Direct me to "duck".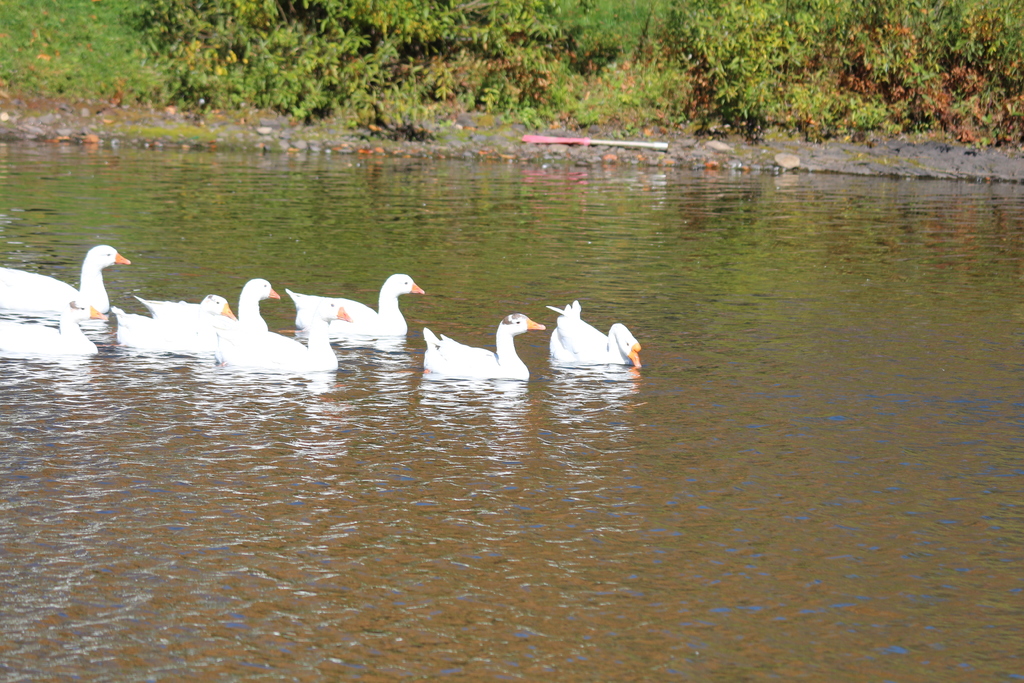
Direction: {"x1": 0, "y1": 299, "x2": 94, "y2": 362}.
